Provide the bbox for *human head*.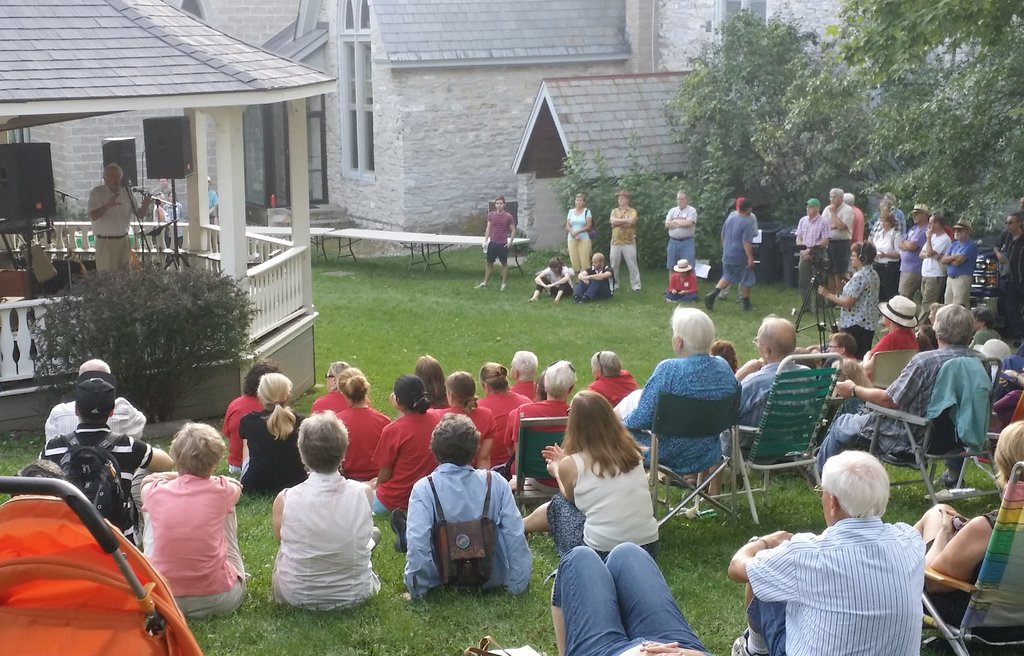
[733, 195, 753, 216].
